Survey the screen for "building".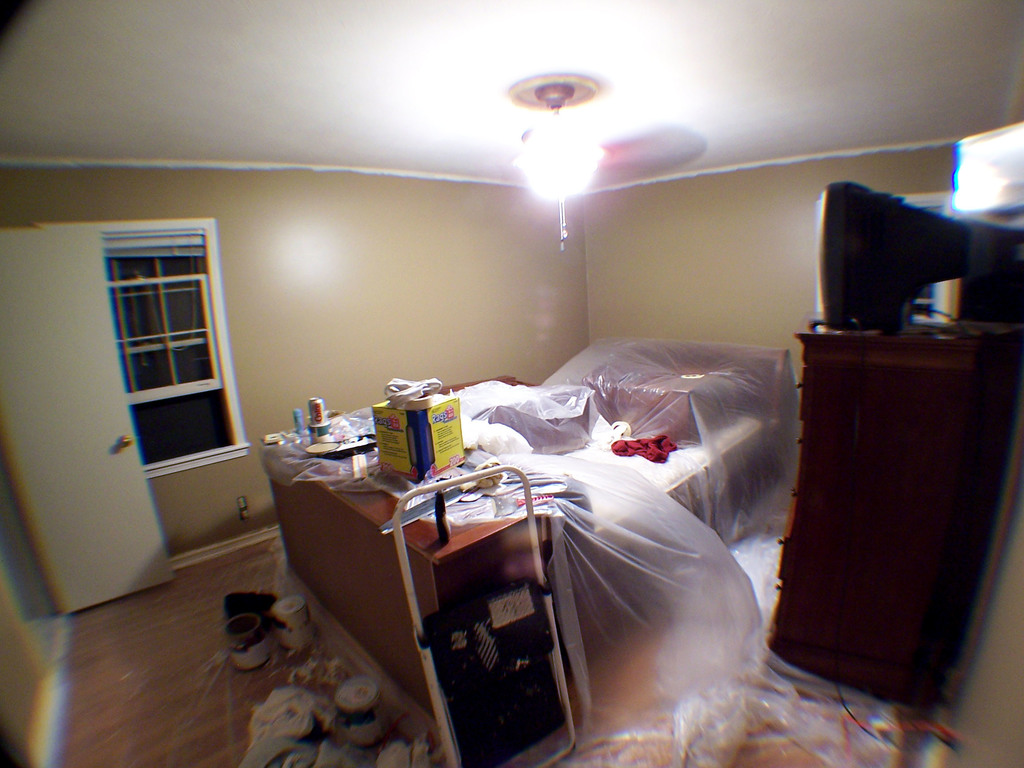
Survey found: crop(0, 0, 1023, 767).
